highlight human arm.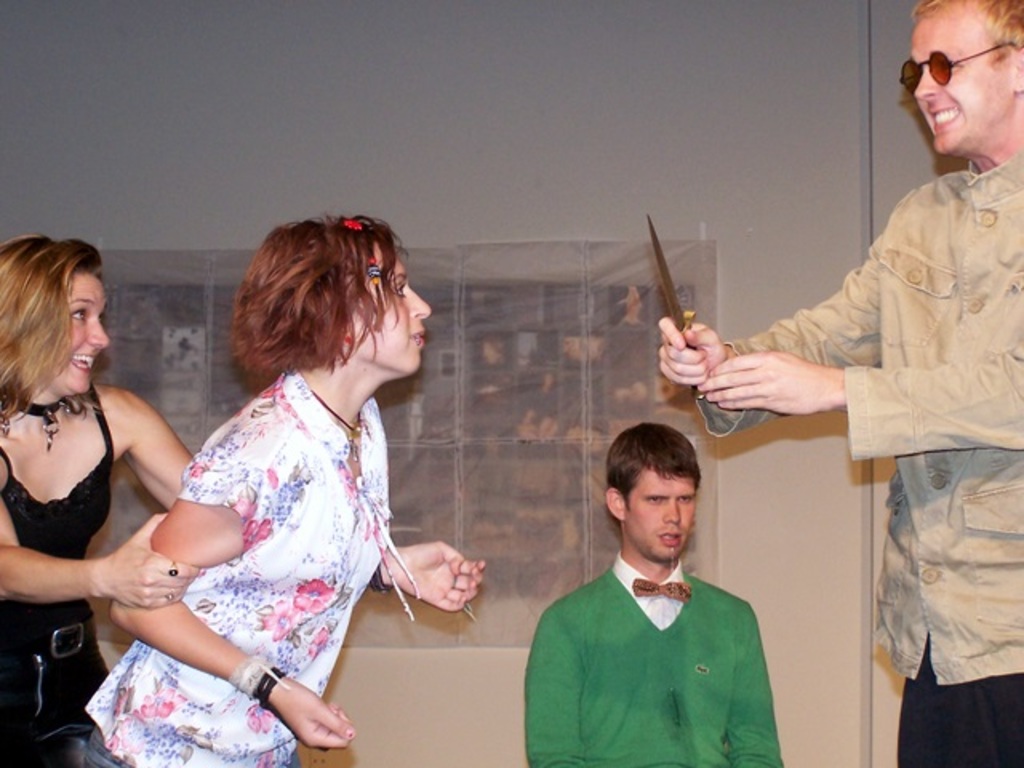
Highlighted region: 714 310 1022 480.
